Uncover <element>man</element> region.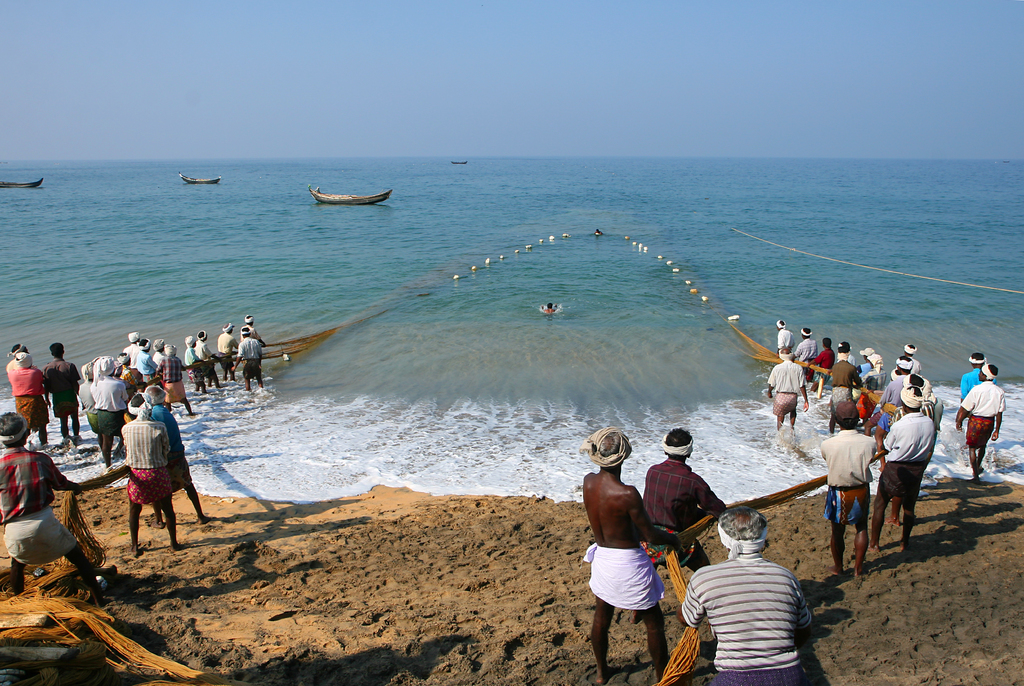
Uncovered: (left=116, top=394, right=189, bottom=555).
